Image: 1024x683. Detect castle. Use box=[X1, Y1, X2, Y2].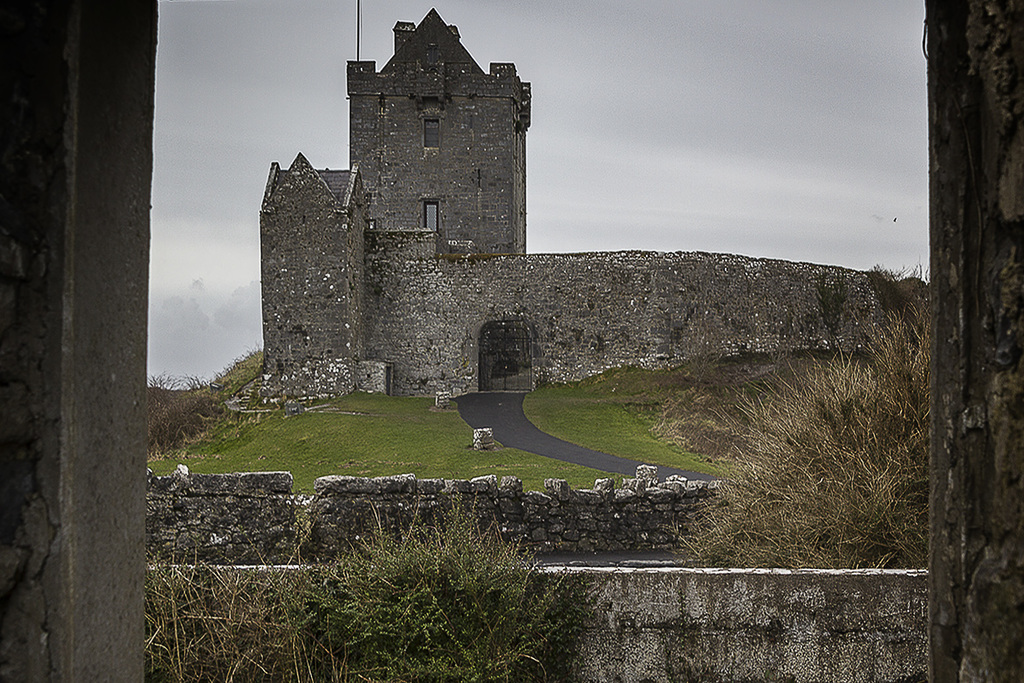
box=[261, 6, 890, 410].
